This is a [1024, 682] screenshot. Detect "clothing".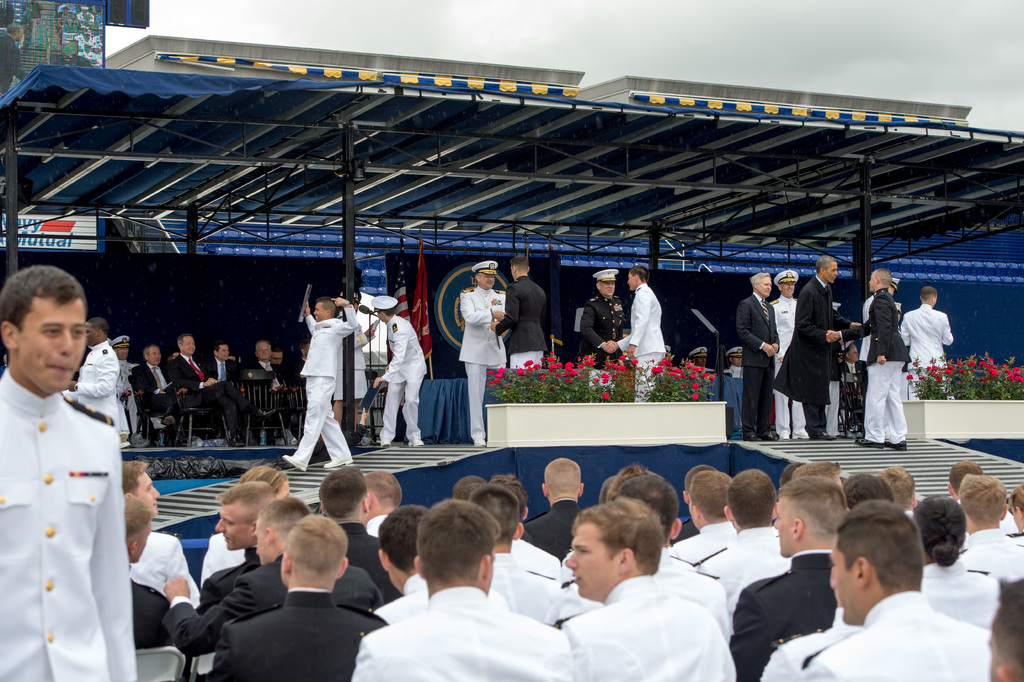
BBox(0, 365, 134, 681).
